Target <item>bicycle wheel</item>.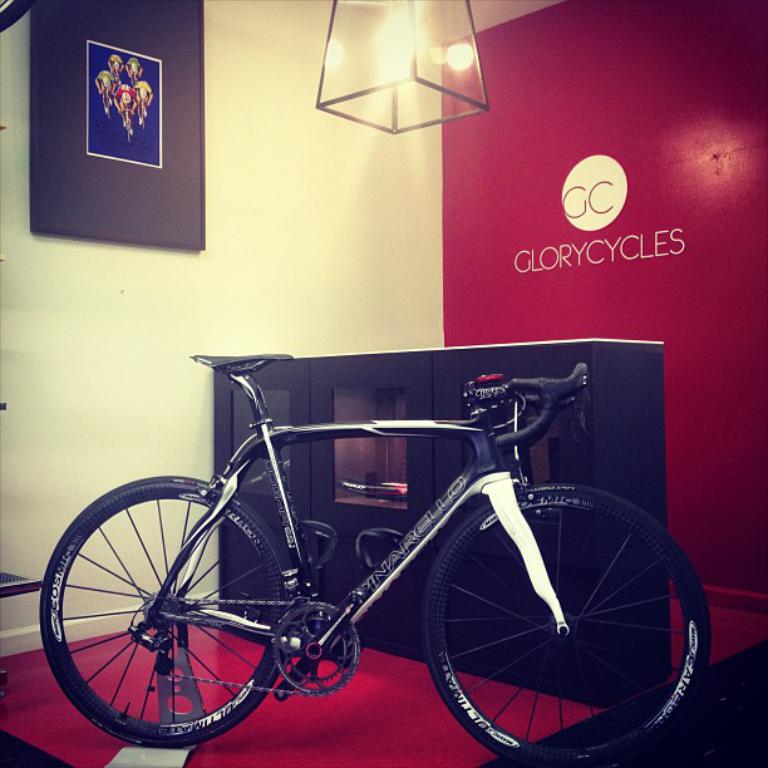
Target region: [x1=39, y1=476, x2=290, y2=749].
